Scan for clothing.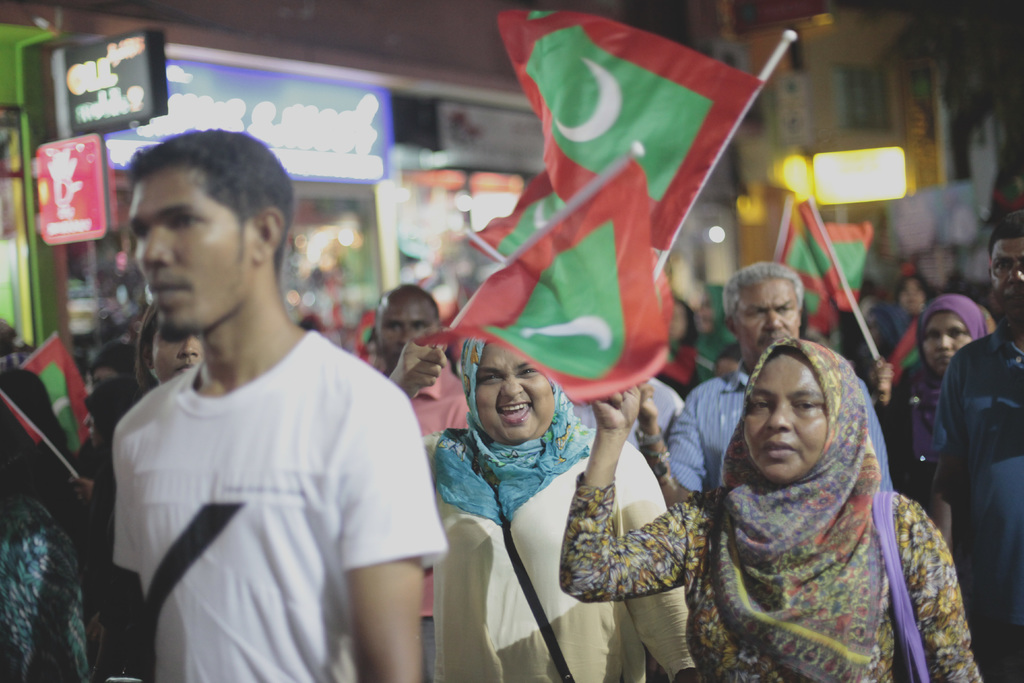
Scan result: region(420, 422, 698, 682).
